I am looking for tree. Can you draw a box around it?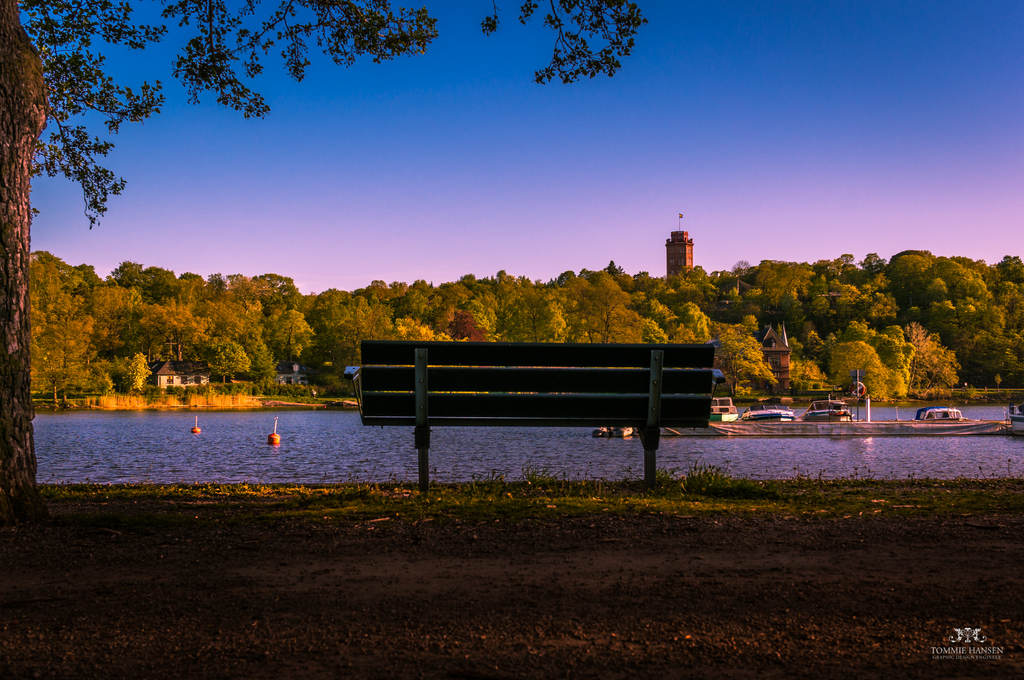
Sure, the bounding box is detection(138, 305, 209, 361).
